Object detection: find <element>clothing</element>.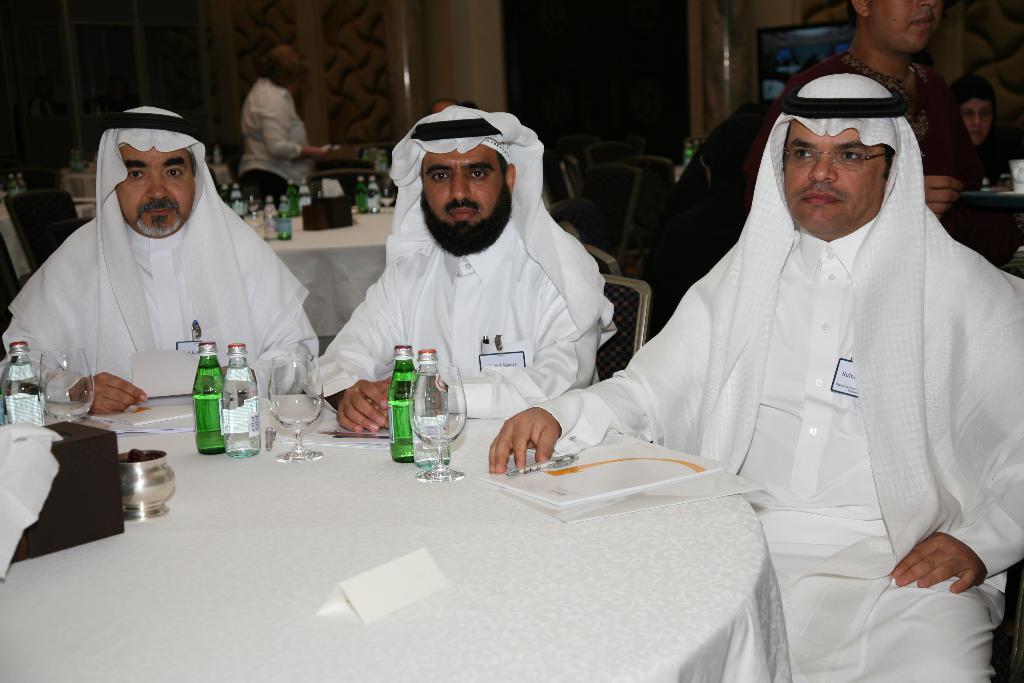
{"x1": 0, "y1": 104, "x2": 321, "y2": 408}.
